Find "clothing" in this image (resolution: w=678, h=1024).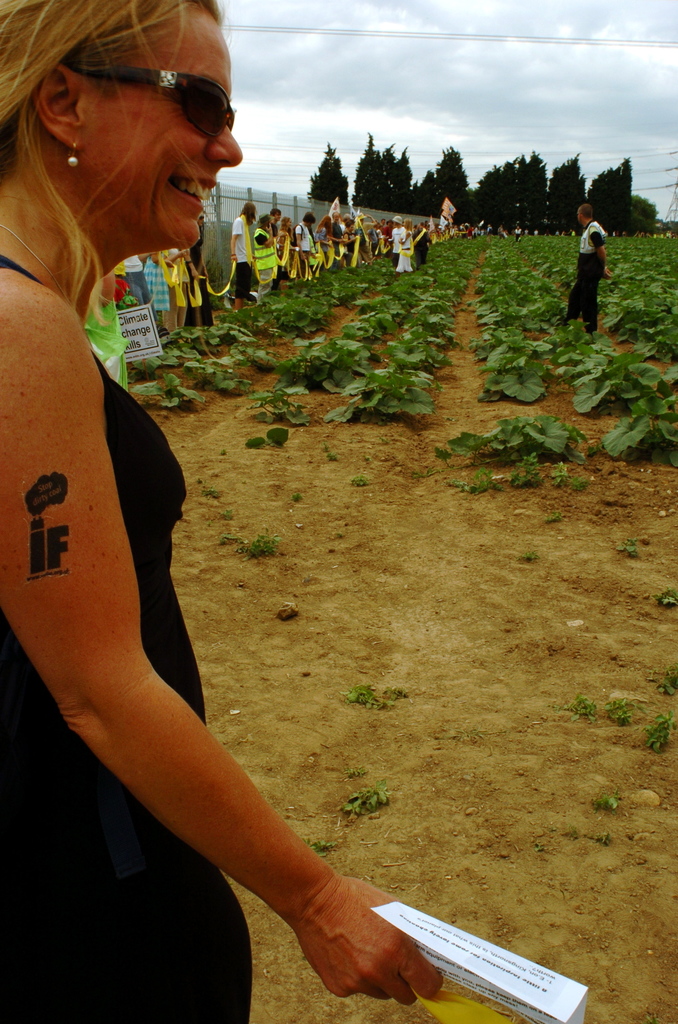
x1=396, y1=230, x2=414, y2=274.
